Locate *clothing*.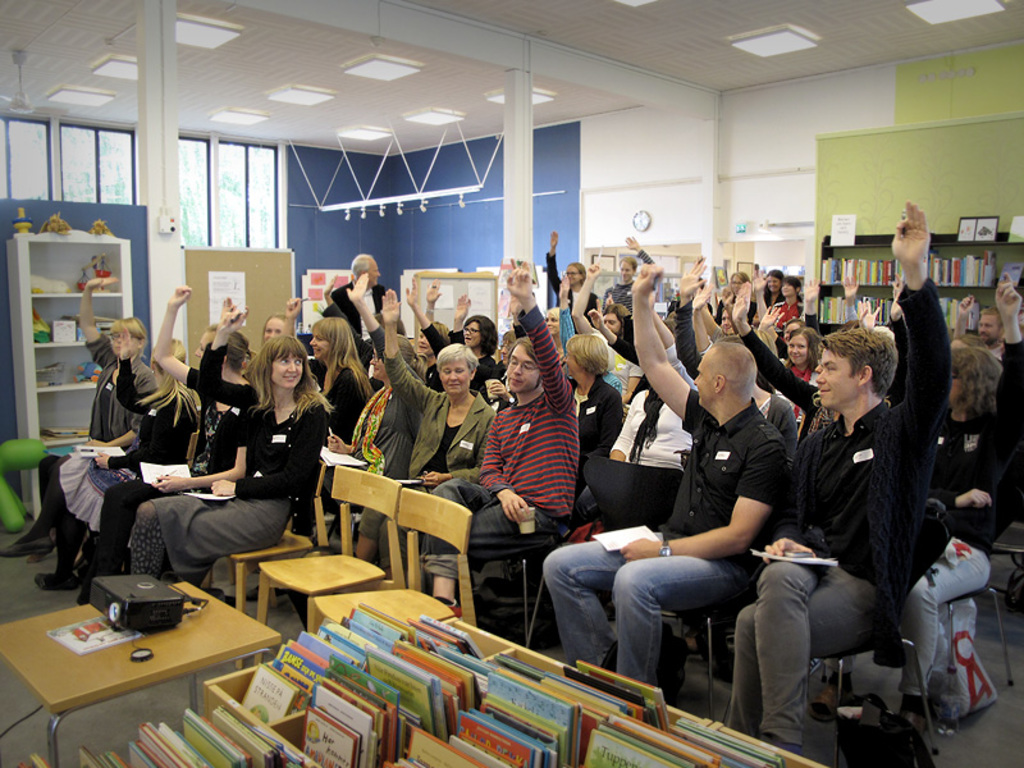
Bounding box: bbox=[754, 315, 966, 735].
